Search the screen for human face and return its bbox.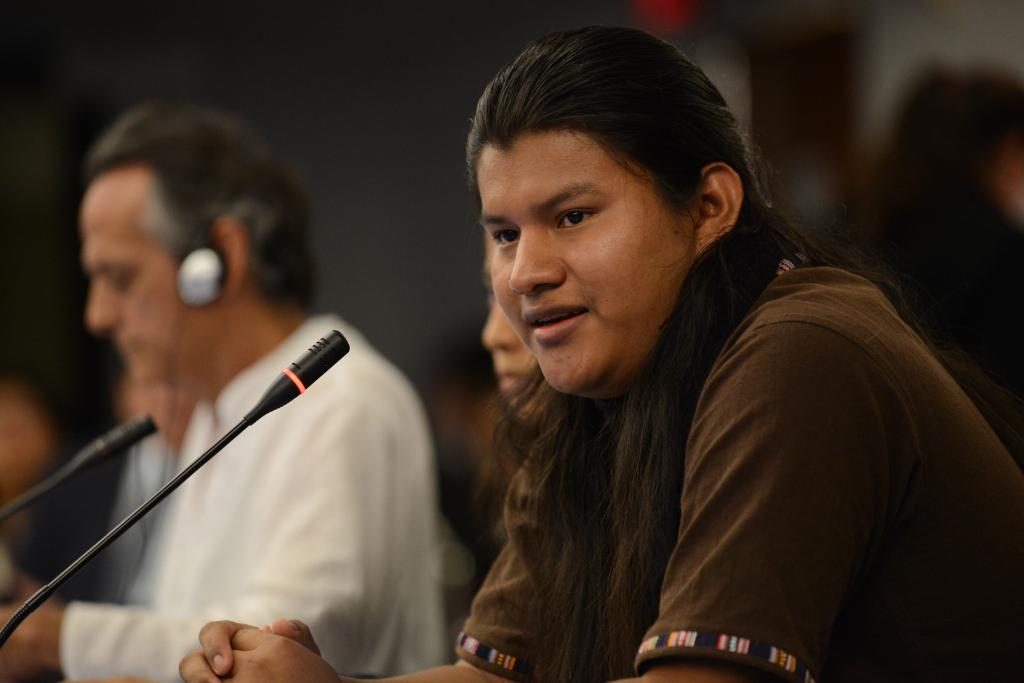
Found: {"left": 88, "top": 166, "right": 227, "bottom": 387}.
